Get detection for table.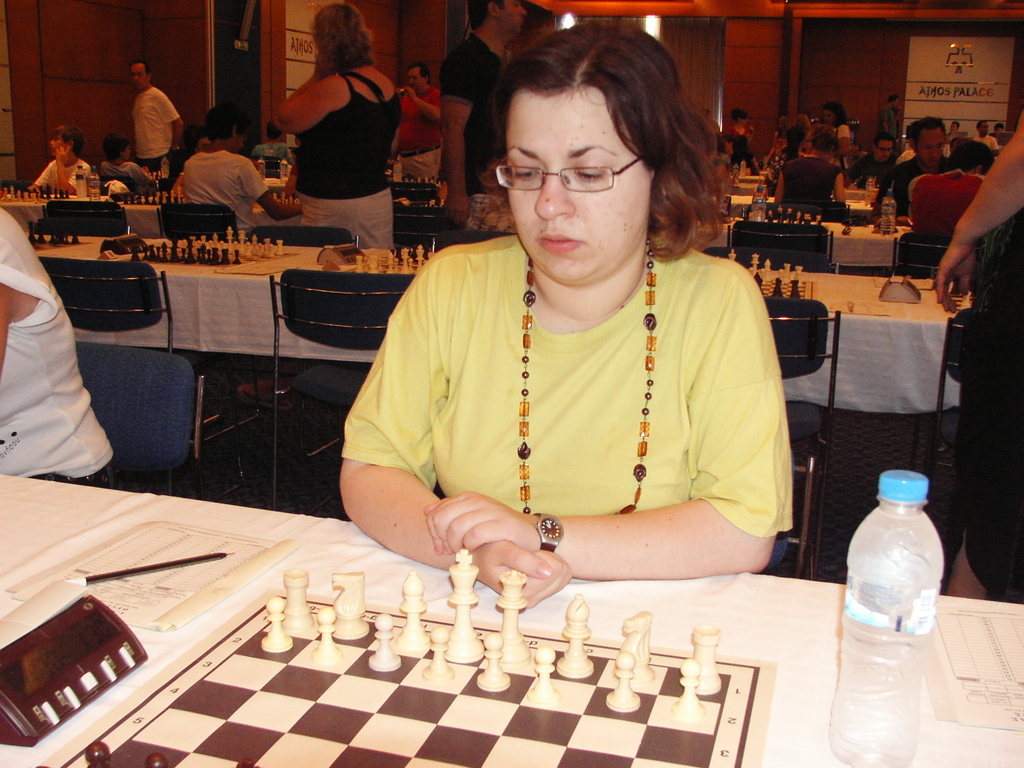
Detection: <box>728,184,888,211</box>.
